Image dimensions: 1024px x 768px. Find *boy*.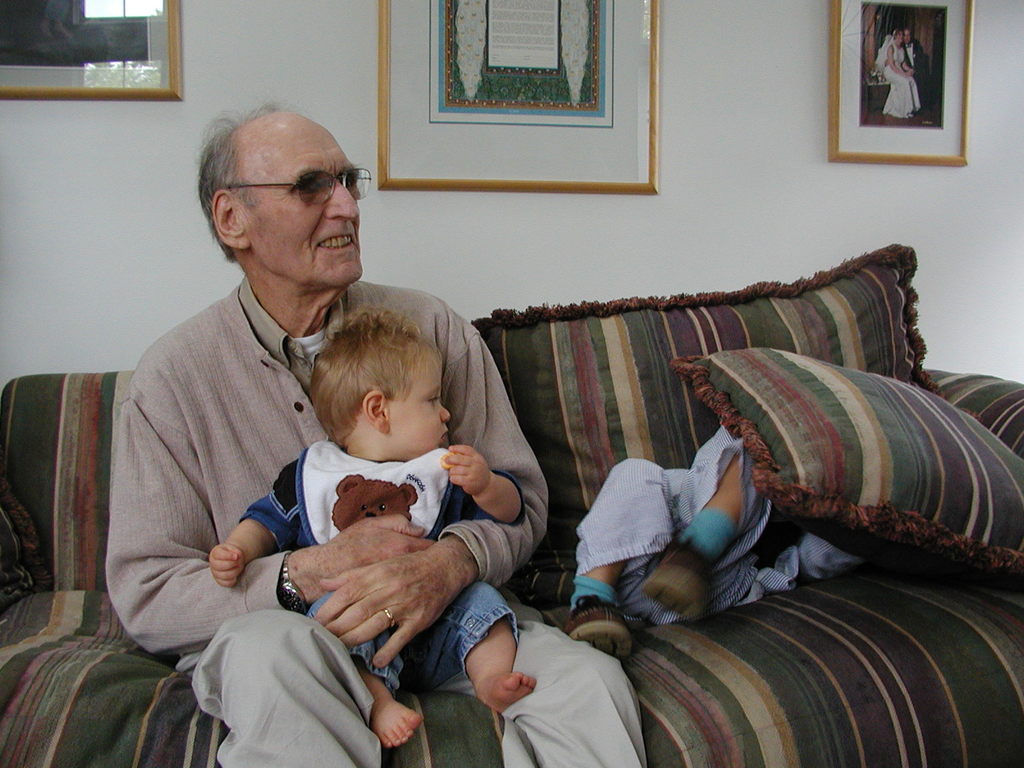
locate(206, 305, 541, 752).
